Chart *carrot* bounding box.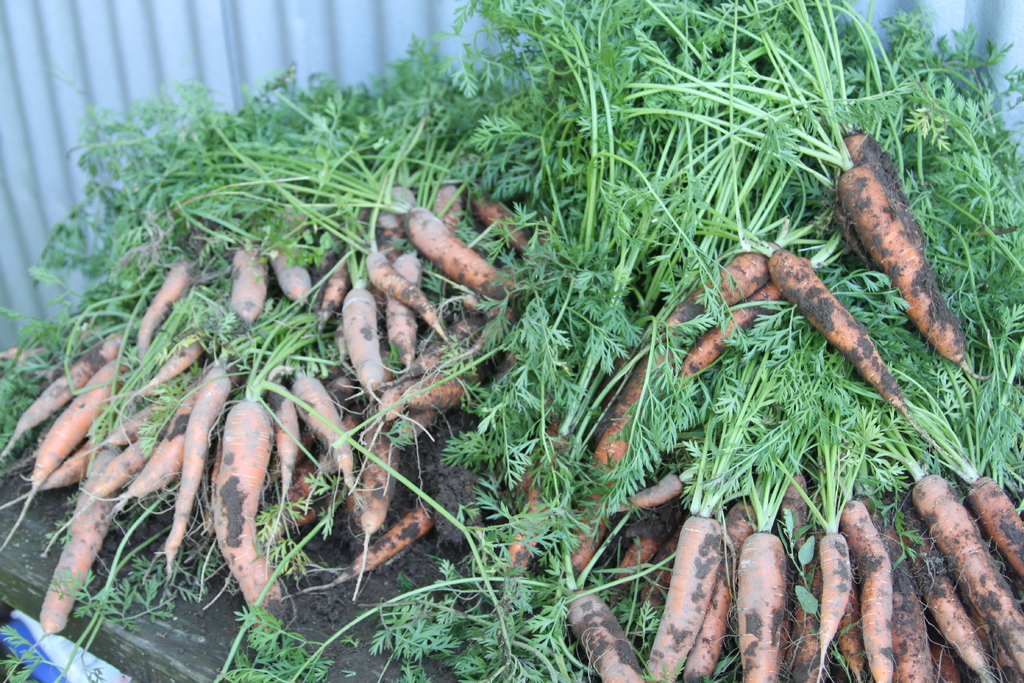
Charted: box(211, 308, 329, 661).
